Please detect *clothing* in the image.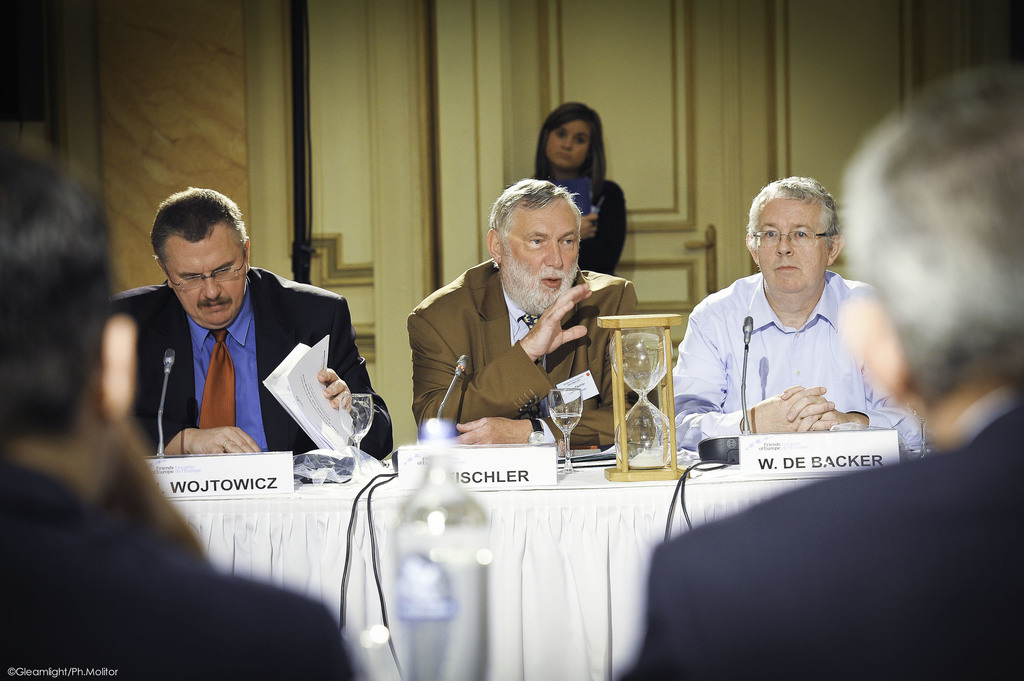
(104,263,391,459).
